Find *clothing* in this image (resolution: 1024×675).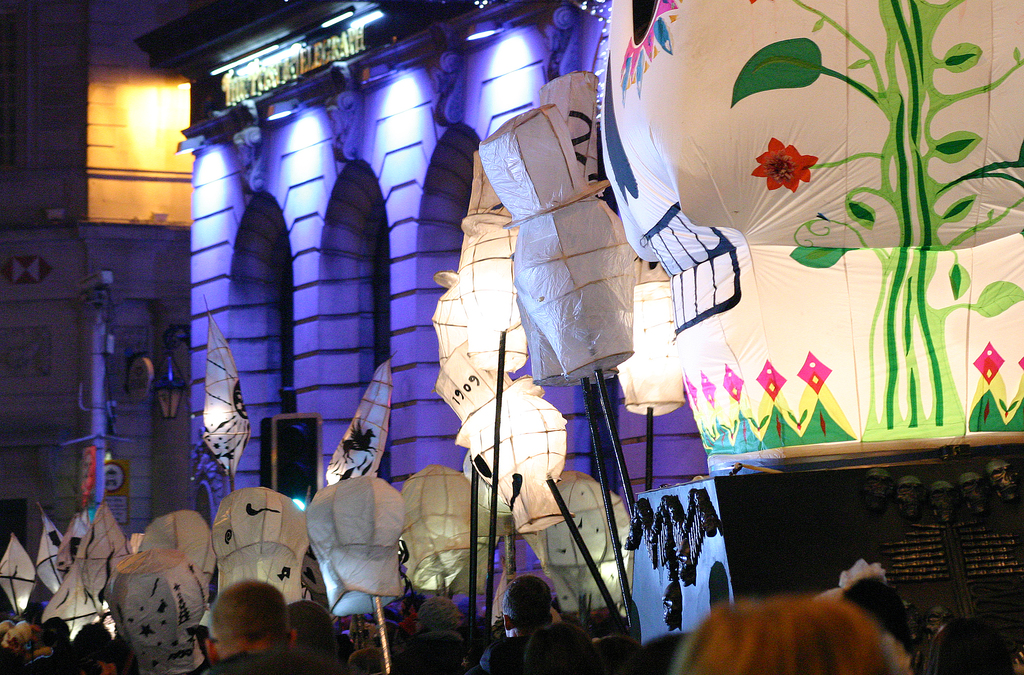
x1=192 y1=647 x2=340 y2=674.
